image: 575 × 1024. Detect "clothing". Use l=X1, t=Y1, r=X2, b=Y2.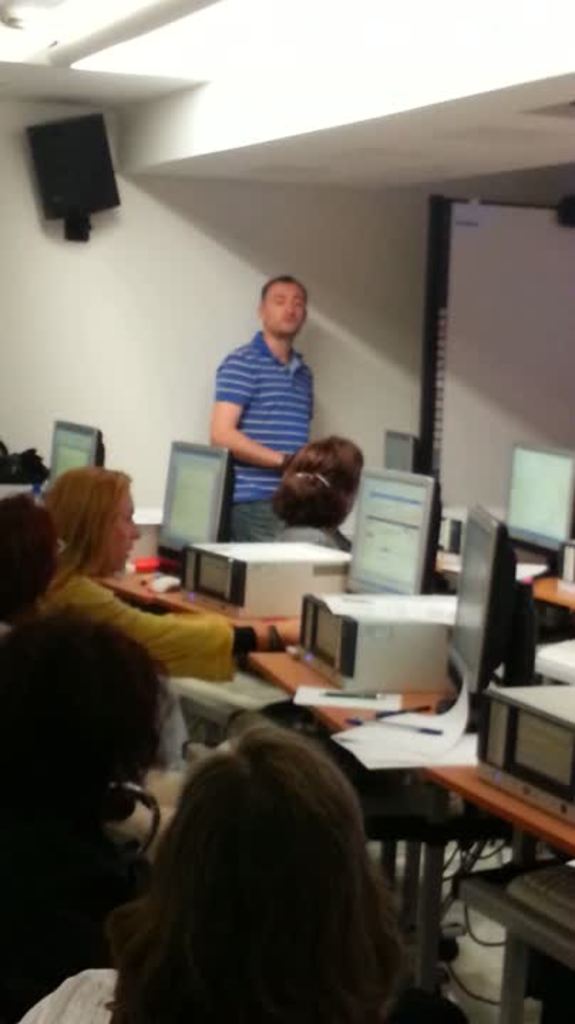
l=41, t=566, r=248, b=676.
